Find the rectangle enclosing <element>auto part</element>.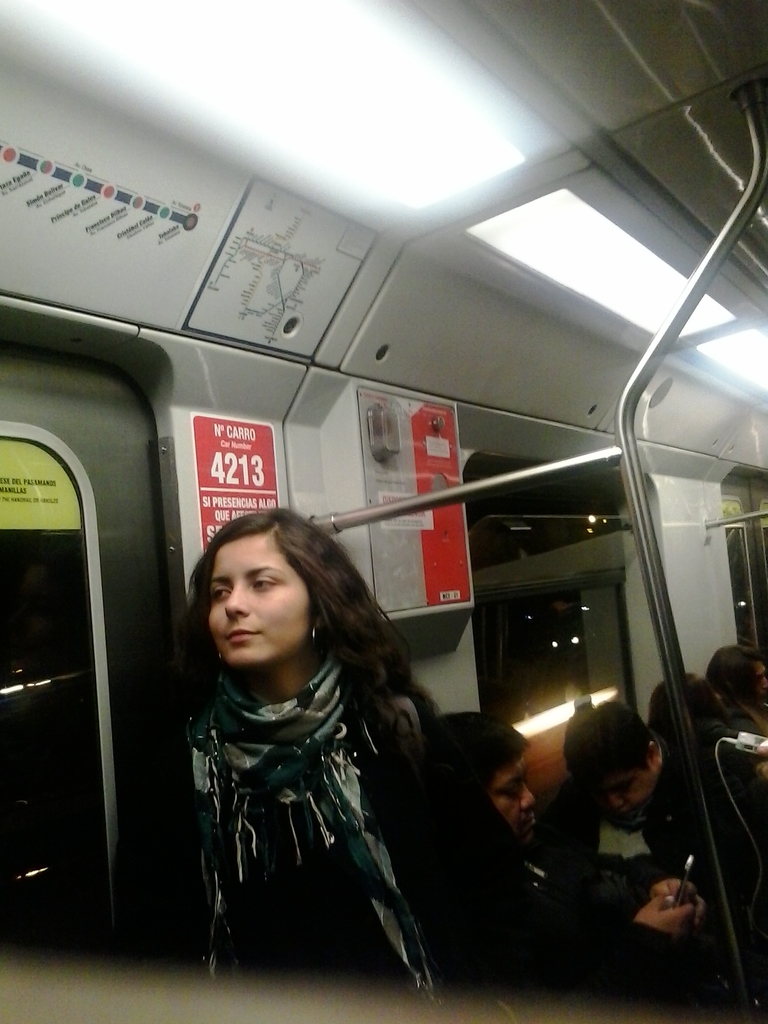
{"left": 0, "top": 437, "right": 115, "bottom": 970}.
